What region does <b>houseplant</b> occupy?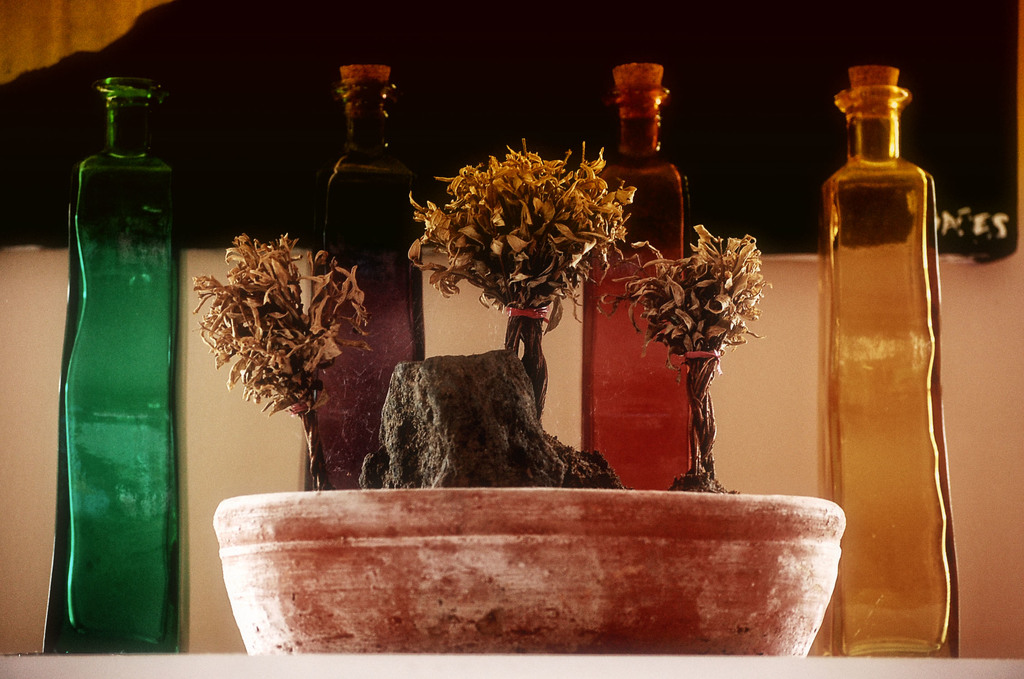
[188,135,846,653].
